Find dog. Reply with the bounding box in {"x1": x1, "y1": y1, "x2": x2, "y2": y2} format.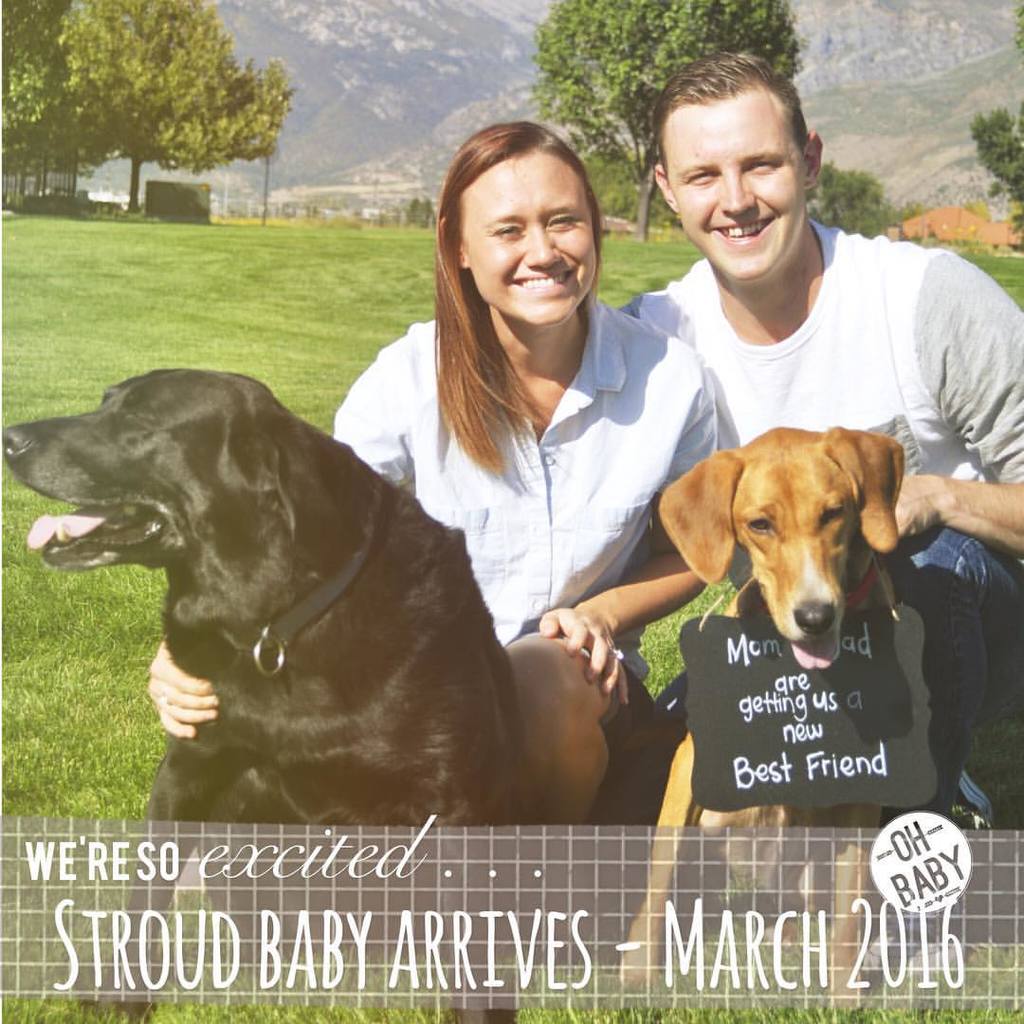
{"x1": 616, "y1": 424, "x2": 942, "y2": 1023}.
